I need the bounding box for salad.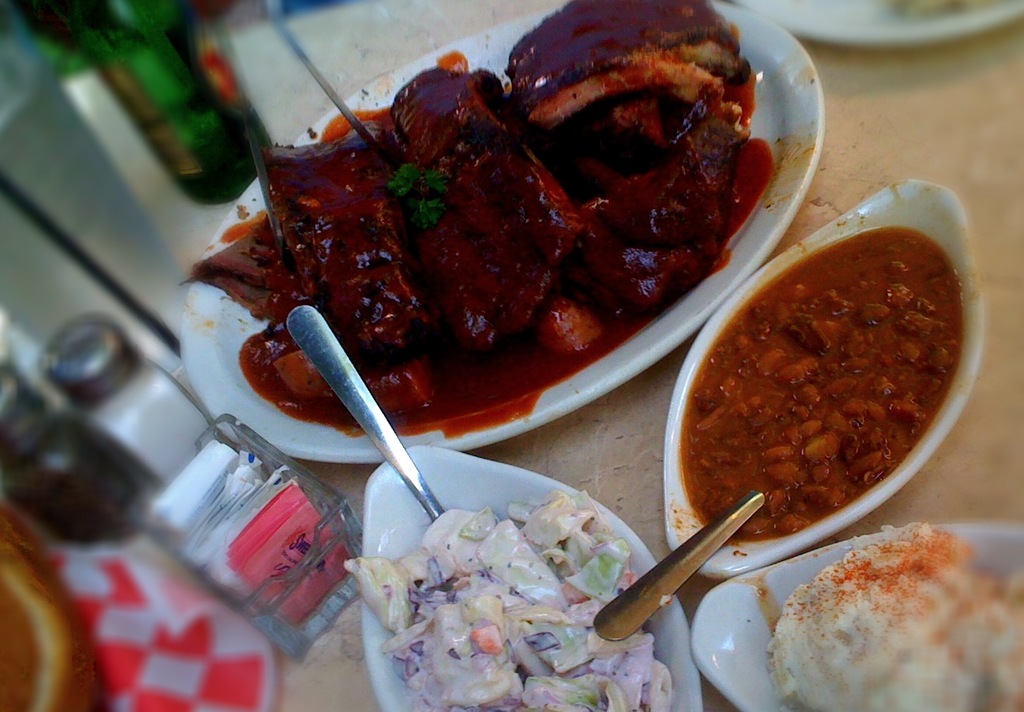
Here it is: bbox(330, 473, 682, 711).
